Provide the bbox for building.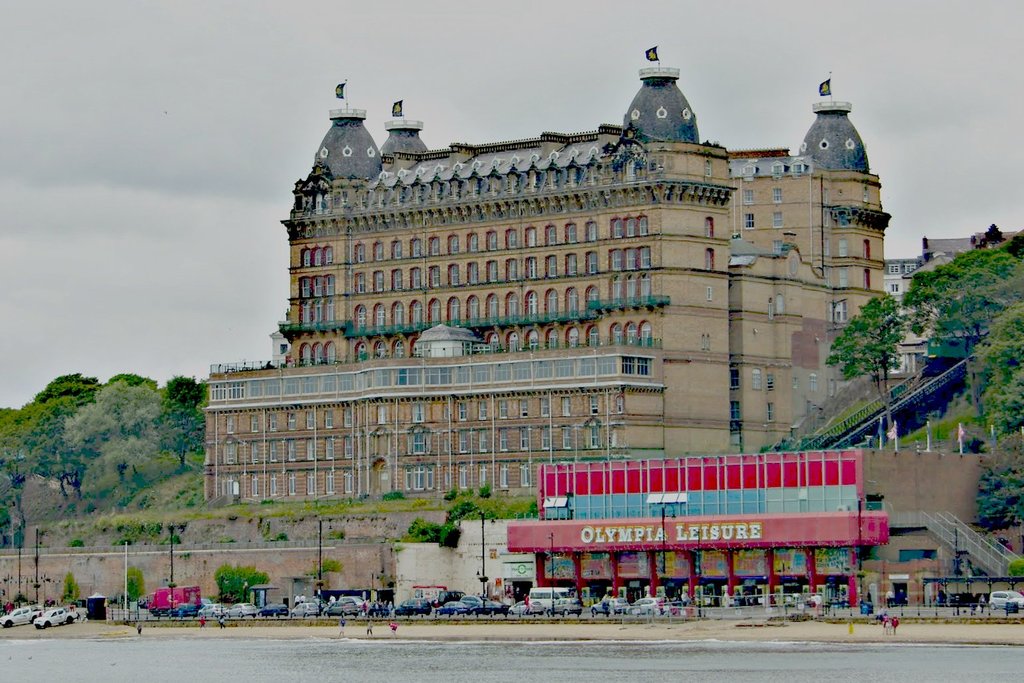
203 57 893 503.
